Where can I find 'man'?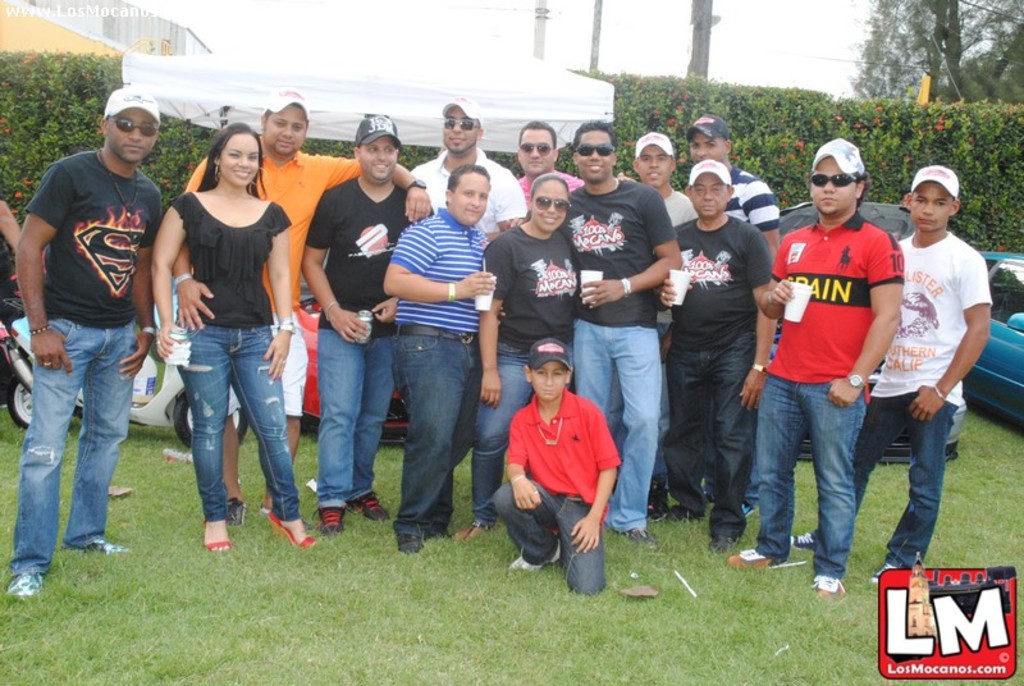
You can find it at bbox=(684, 111, 783, 246).
